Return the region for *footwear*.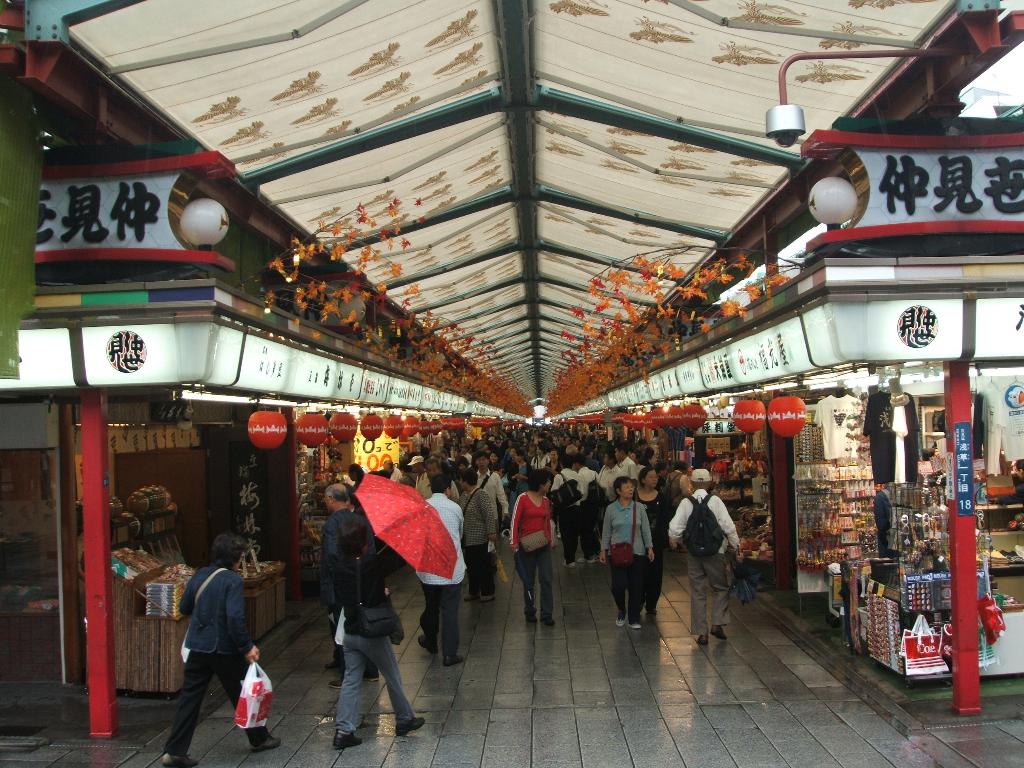
330:678:340:685.
